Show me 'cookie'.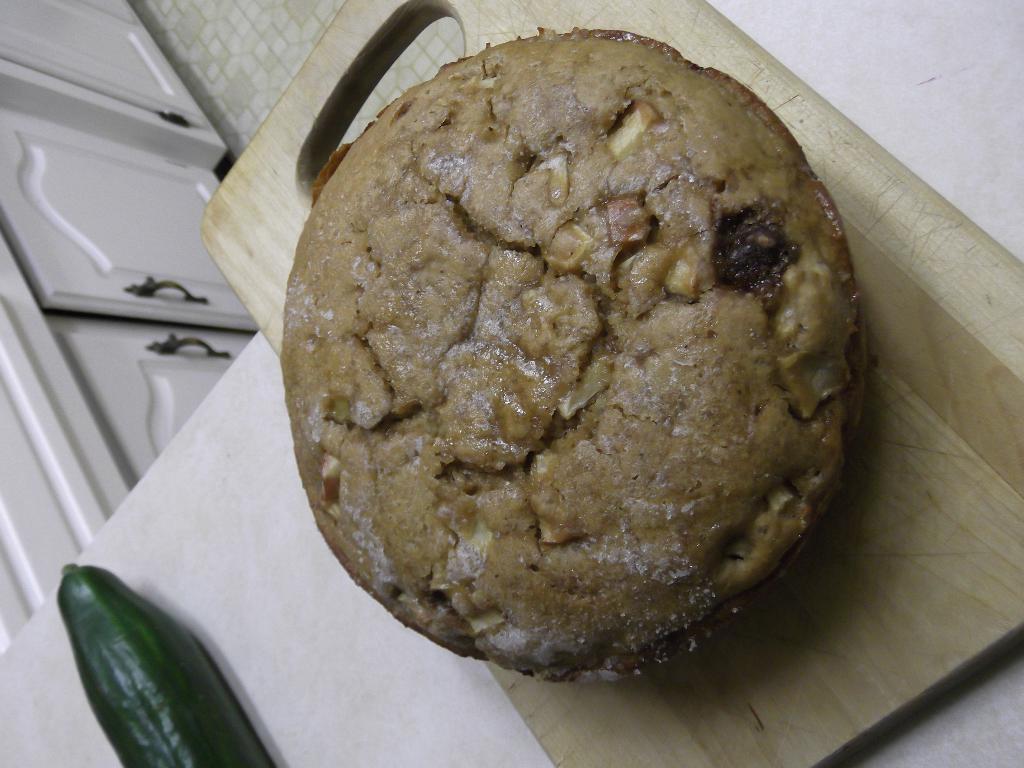
'cookie' is here: (265,25,872,692).
